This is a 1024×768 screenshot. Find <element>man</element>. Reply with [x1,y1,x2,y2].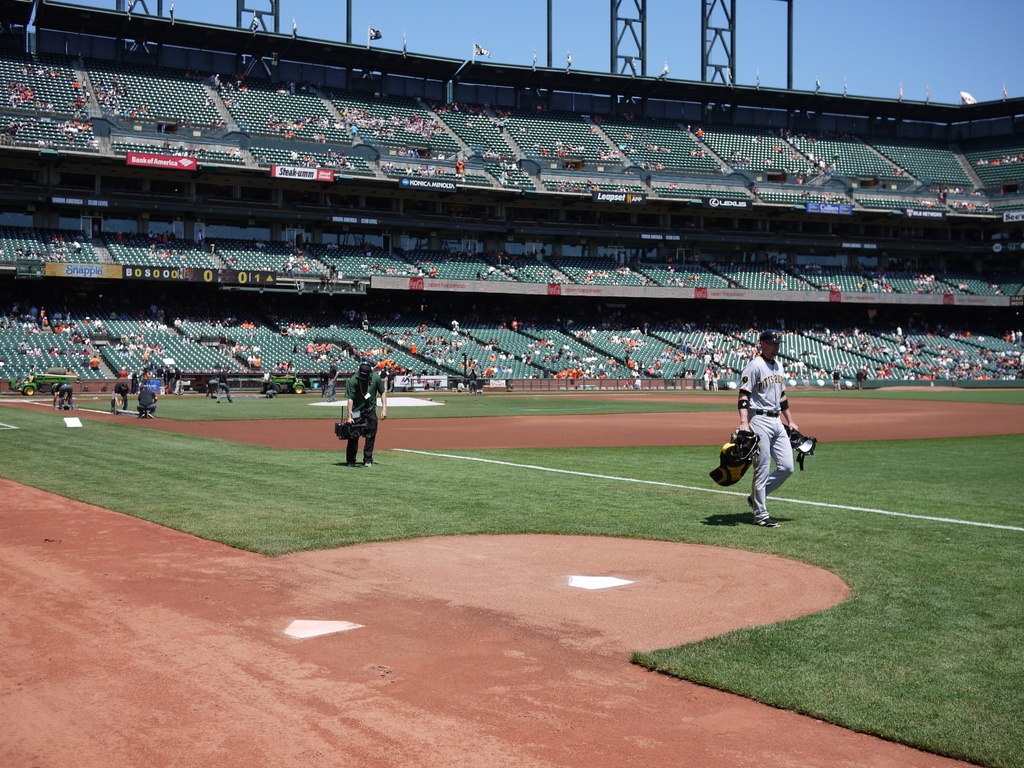
[500,160,512,170].
